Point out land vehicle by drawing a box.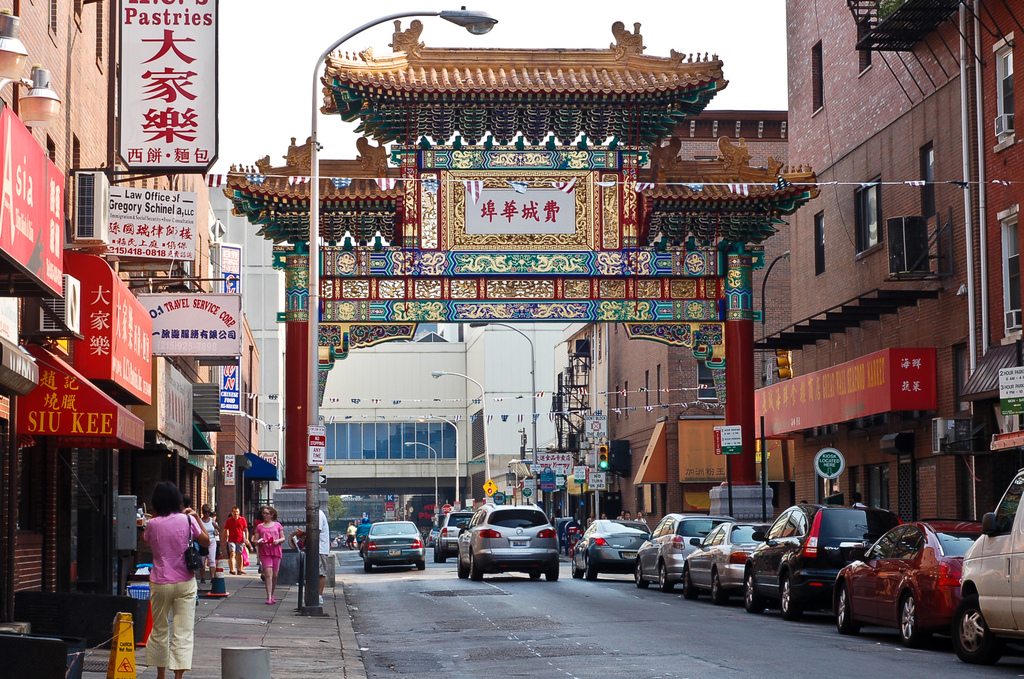
crop(572, 519, 652, 584).
